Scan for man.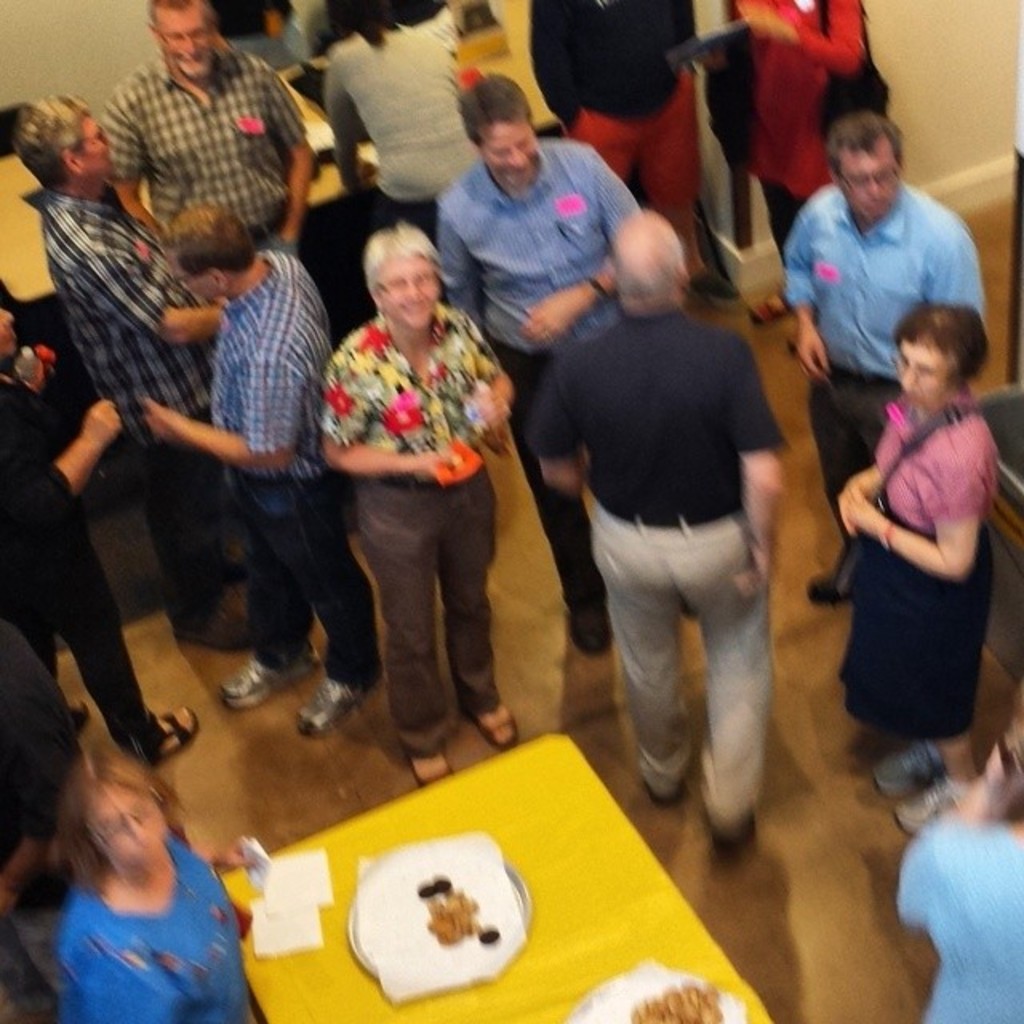
Scan result: x1=14 y1=91 x2=240 y2=653.
